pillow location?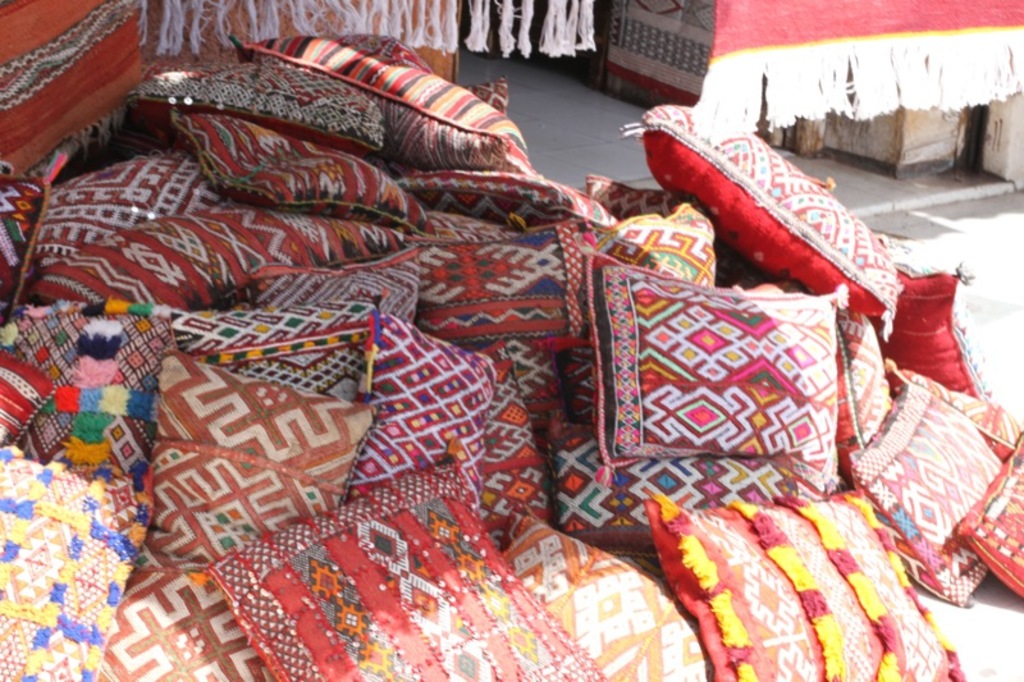
904/256/1001/409
